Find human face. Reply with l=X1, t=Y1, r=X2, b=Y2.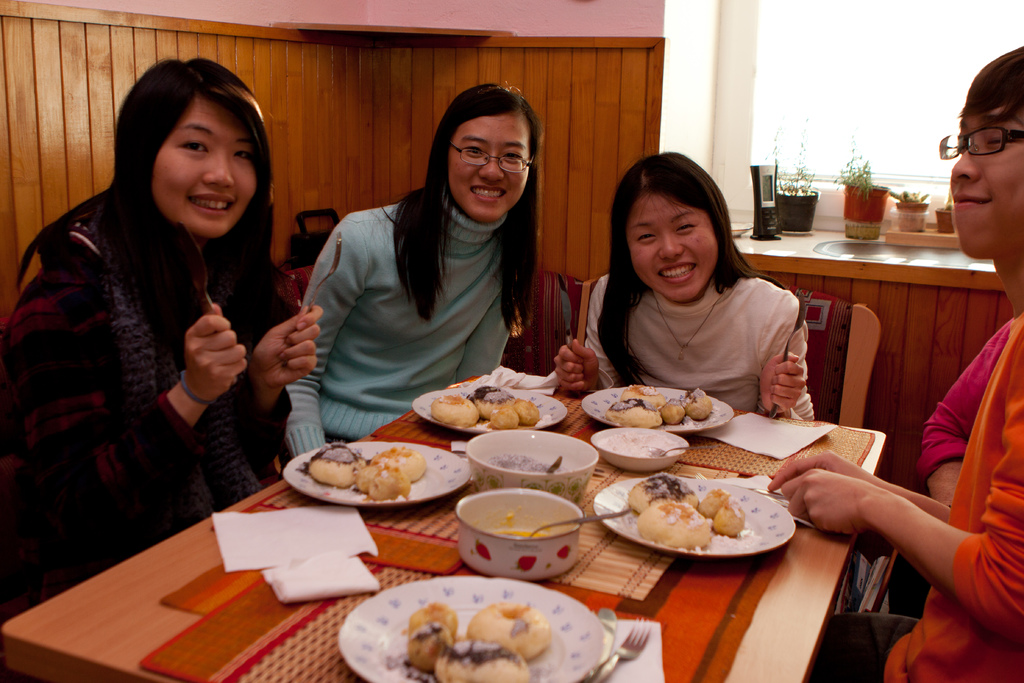
l=148, t=94, r=259, b=239.
